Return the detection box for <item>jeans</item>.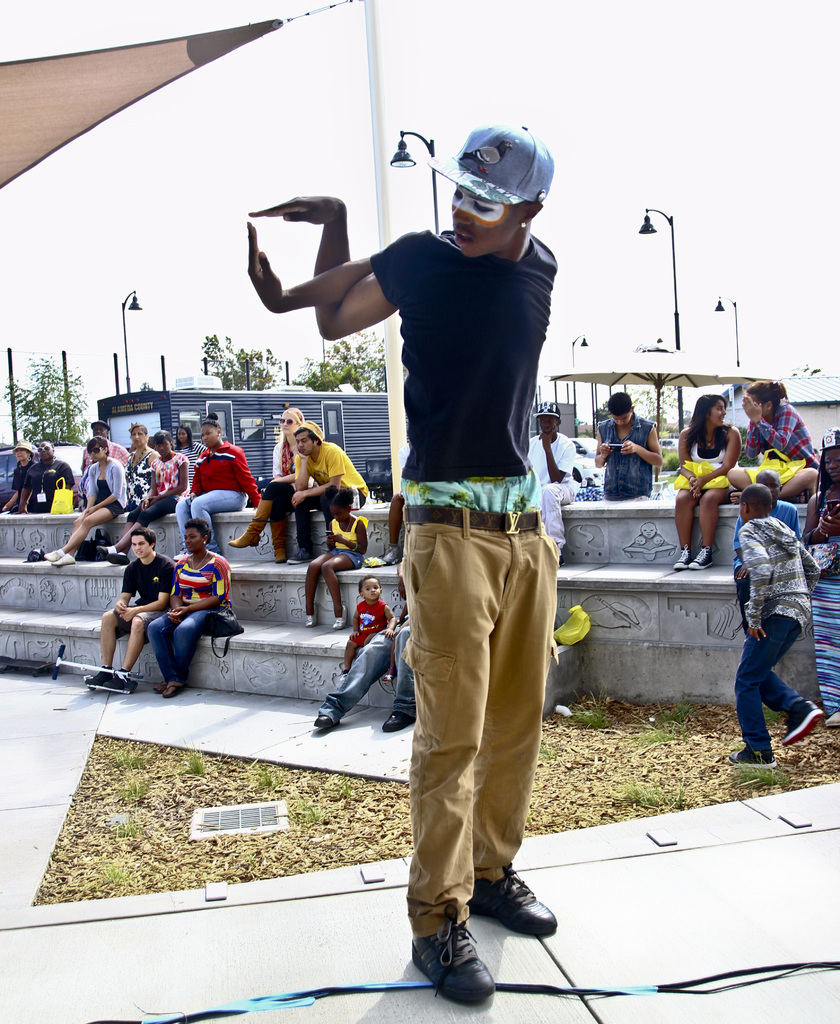
176, 490, 244, 555.
